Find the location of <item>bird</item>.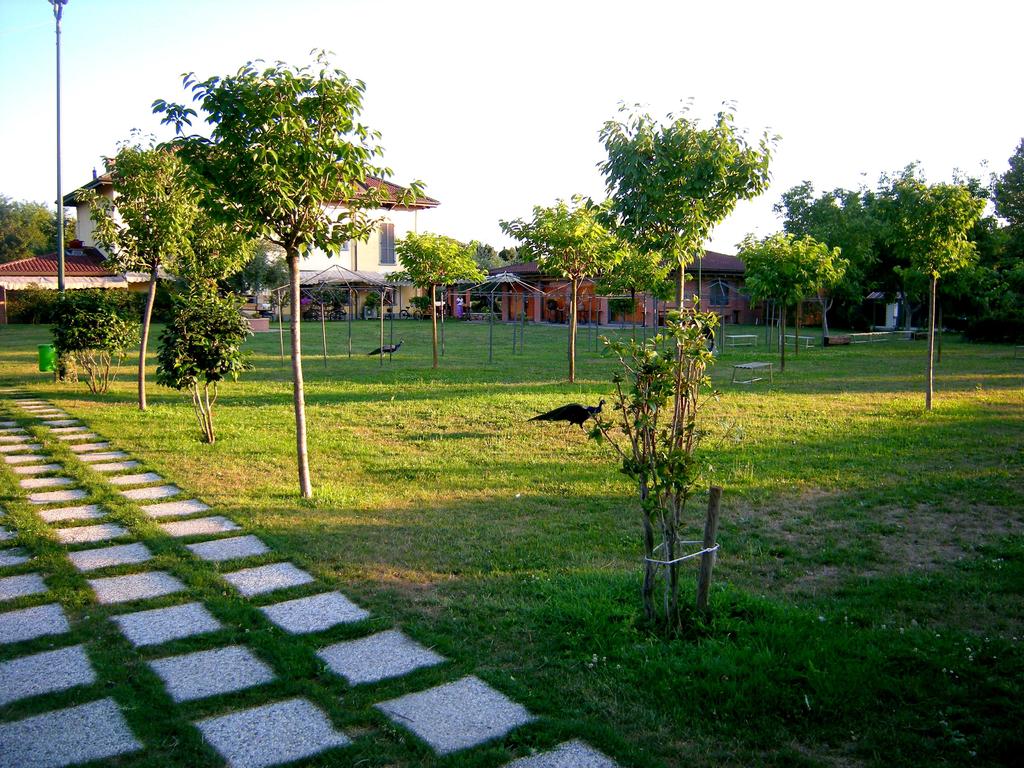
Location: <box>360,328,412,359</box>.
